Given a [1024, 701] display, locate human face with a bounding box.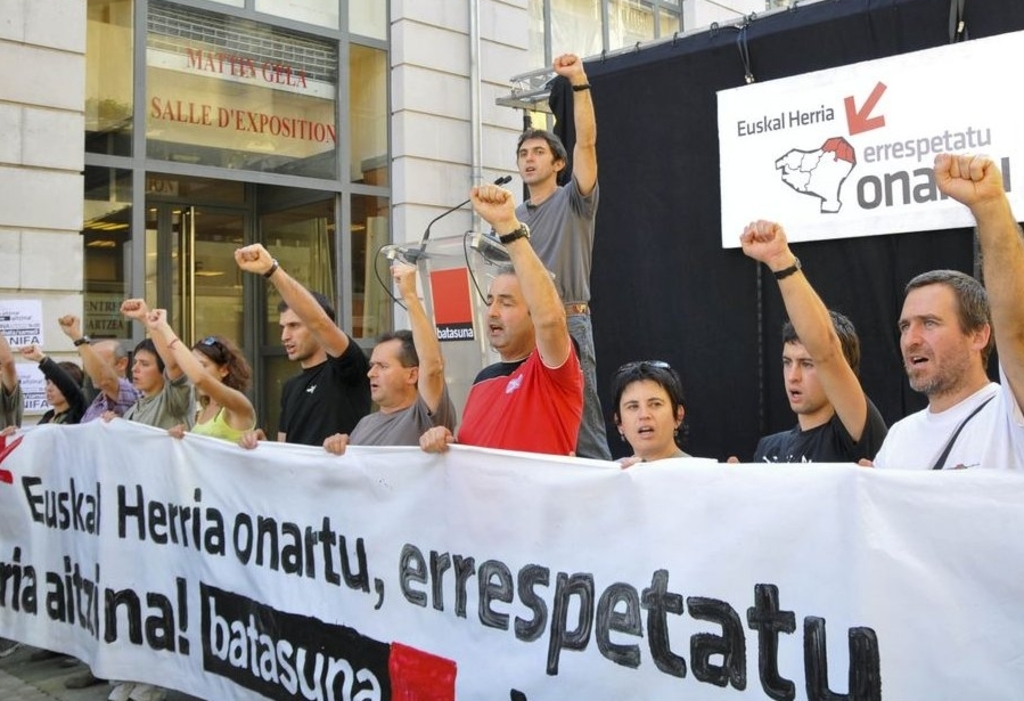
Located: (87,340,109,385).
